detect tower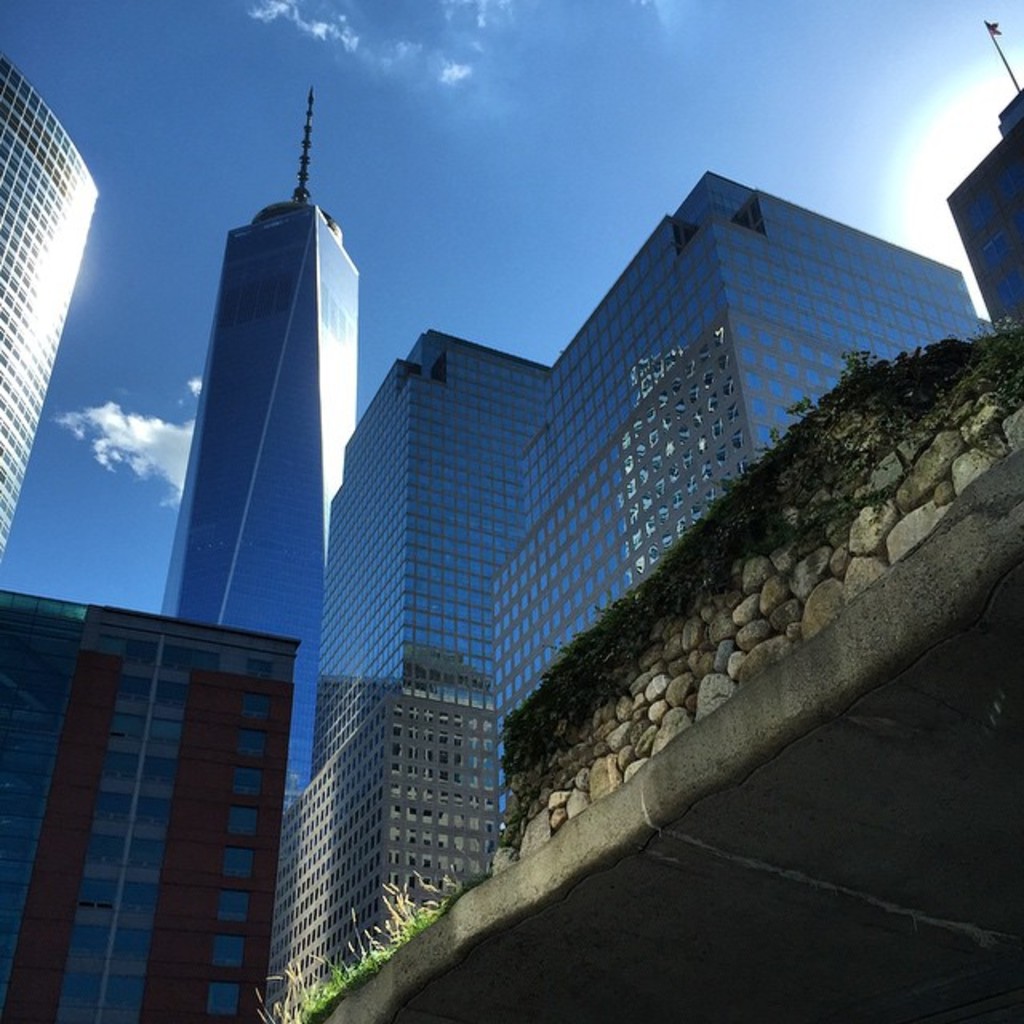
region(269, 331, 562, 1022)
